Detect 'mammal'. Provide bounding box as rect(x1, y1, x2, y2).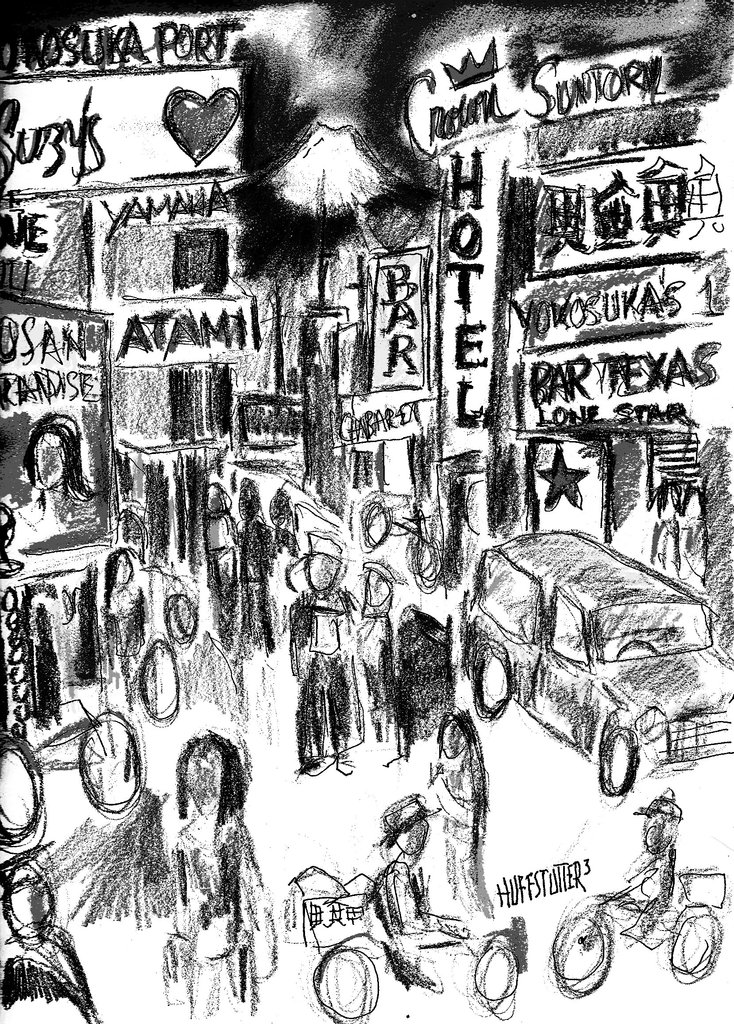
rect(379, 785, 481, 986).
